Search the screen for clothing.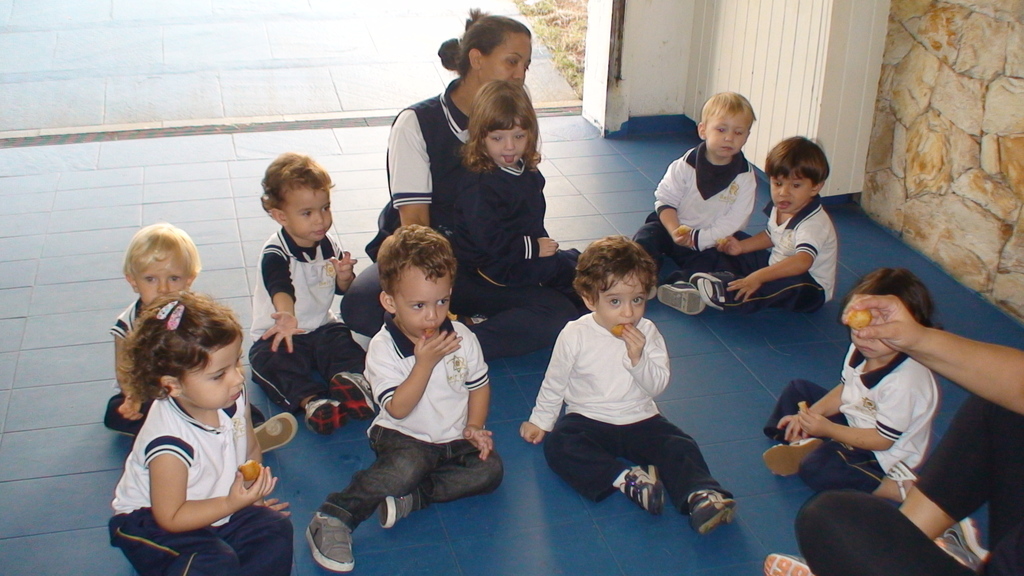
Found at detection(696, 187, 840, 318).
